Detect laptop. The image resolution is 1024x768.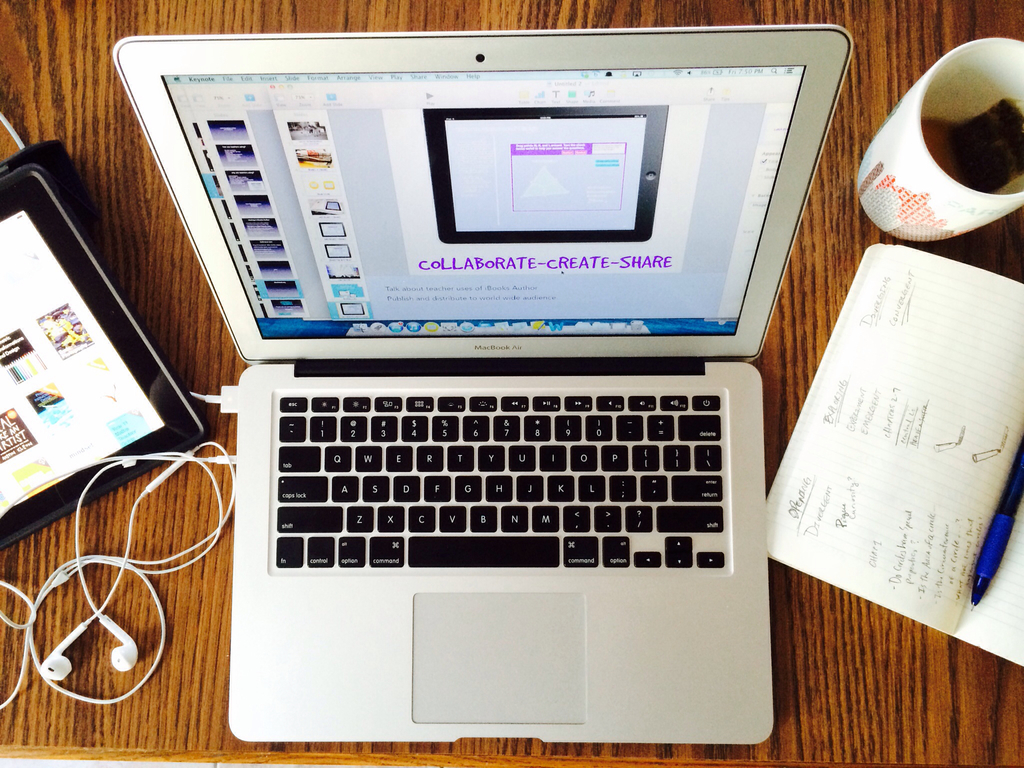
112 20 854 742.
